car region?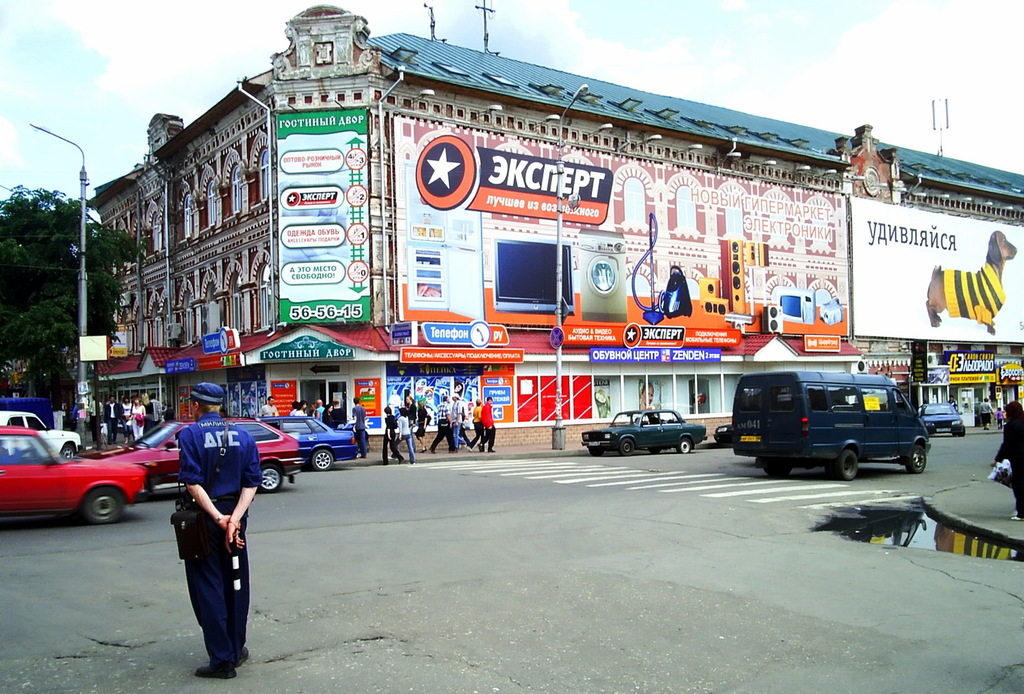
x1=0 y1=414 x2=81 y2=456
